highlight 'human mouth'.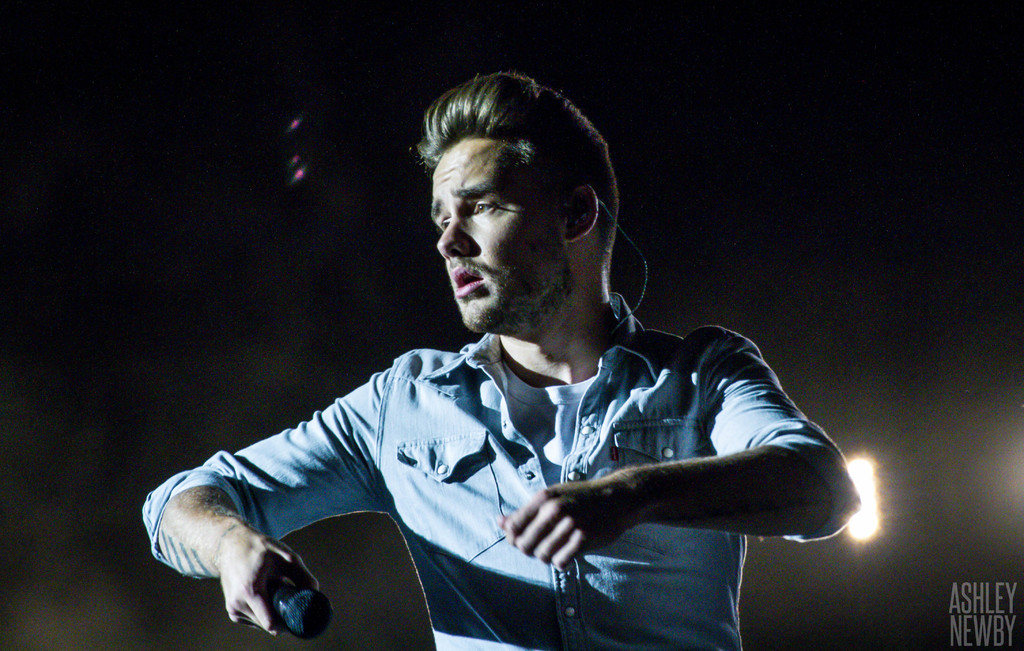
Highlighted region: [x1=449, y1=255, x2=494, y2=298].
